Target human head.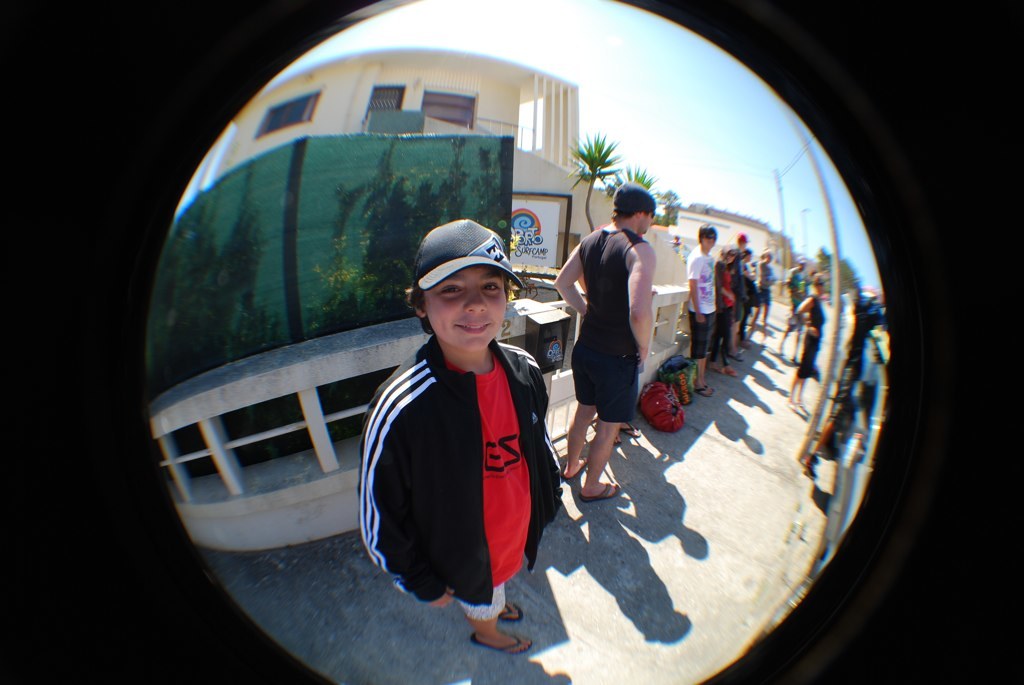
Target region: [x1=722, y1=247, x2=738, y2=267].
